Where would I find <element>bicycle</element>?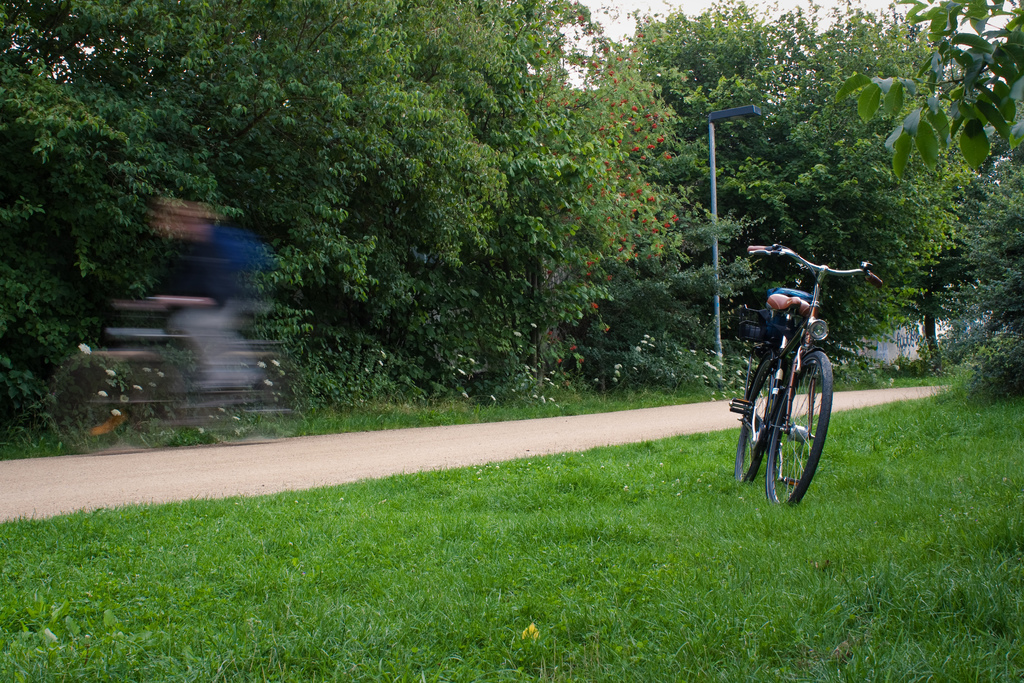
At bbox=[52, 293, 278, 446].
